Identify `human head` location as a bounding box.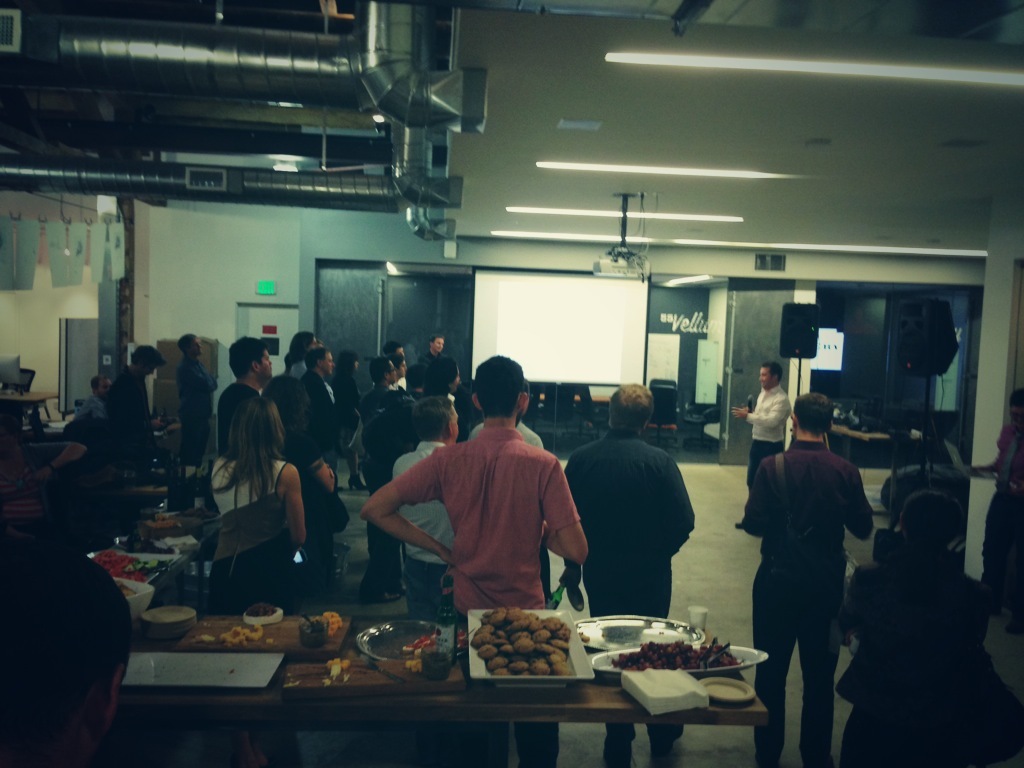
x1=467 y1=357 x2=527 y2=426.
